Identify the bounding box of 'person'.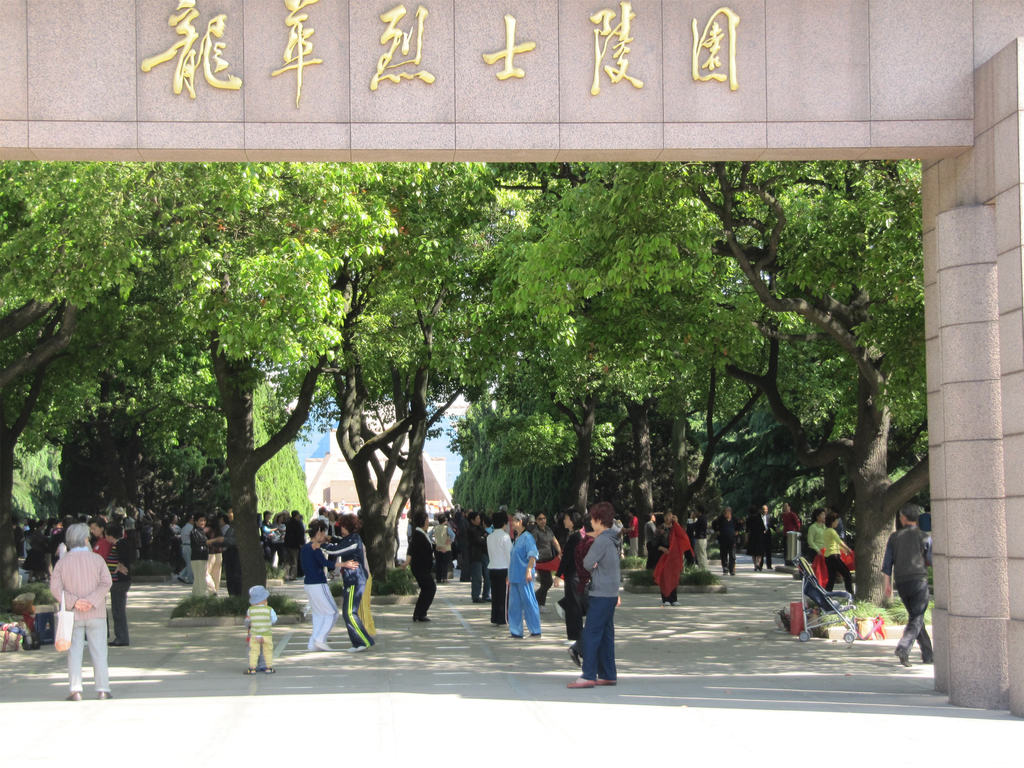
box(262, 509, 280, 566).
